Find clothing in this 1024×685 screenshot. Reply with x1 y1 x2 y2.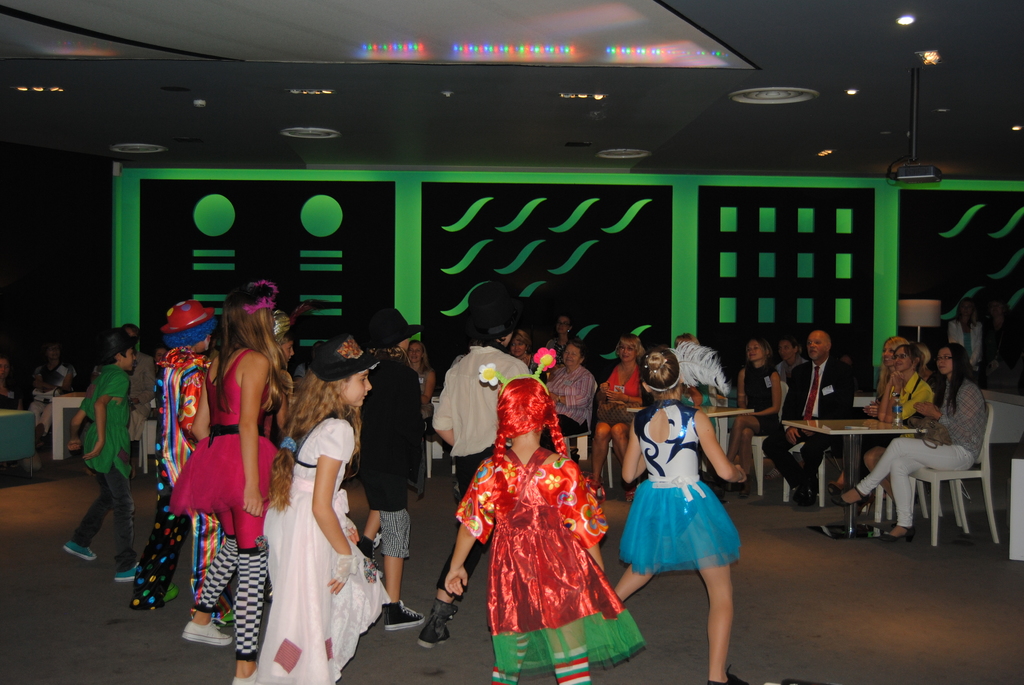
129 345 207 609.
